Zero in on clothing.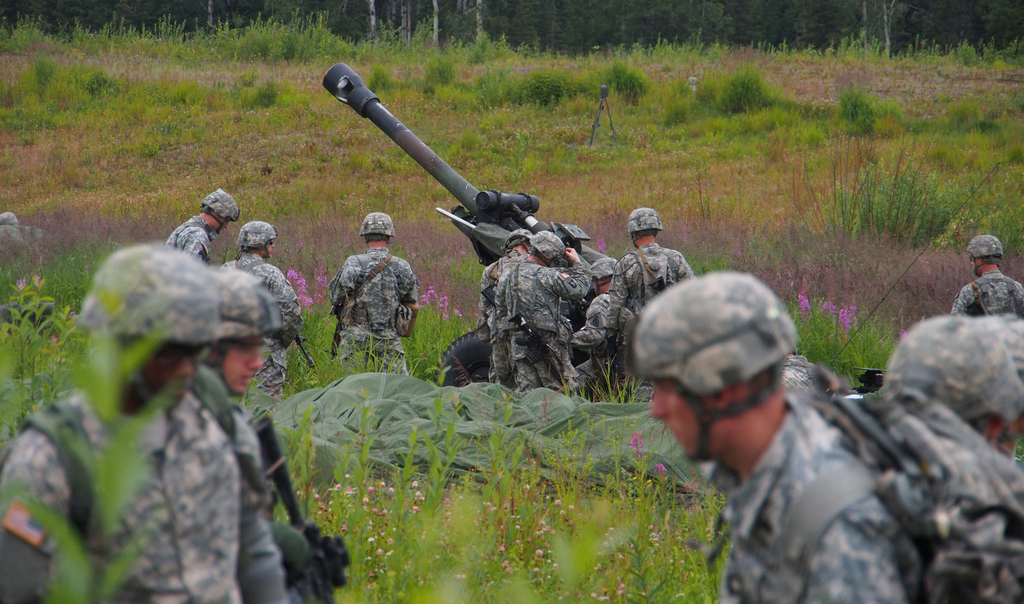
Zeroed in: x1=609 y1=241 x2=694 y2=406.
